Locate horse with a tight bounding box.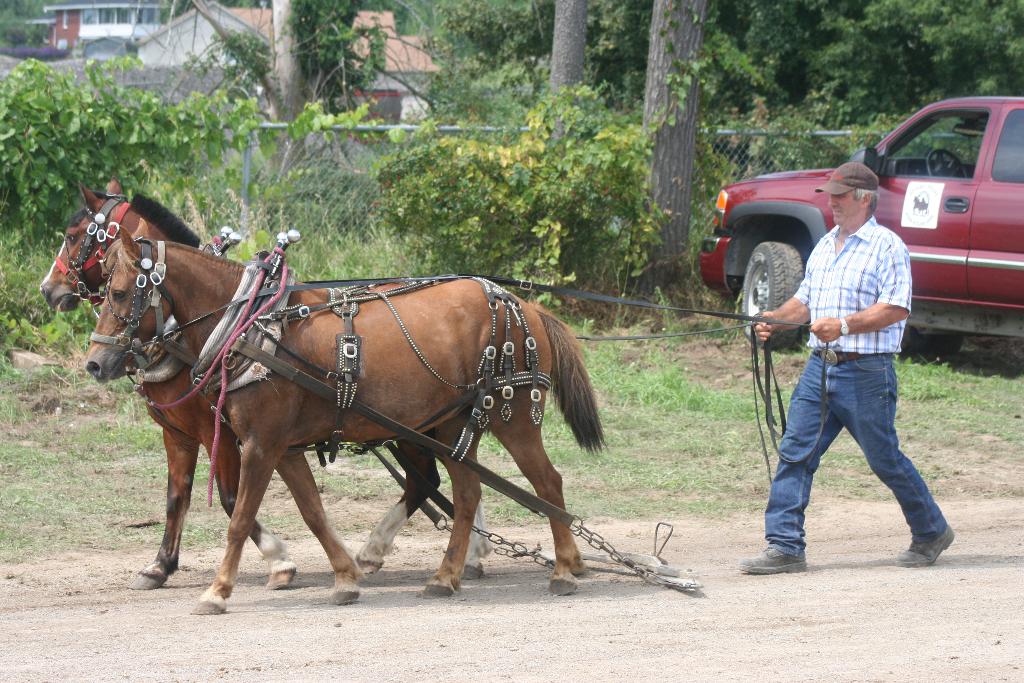
select_region(35, 176, 441, 587).
